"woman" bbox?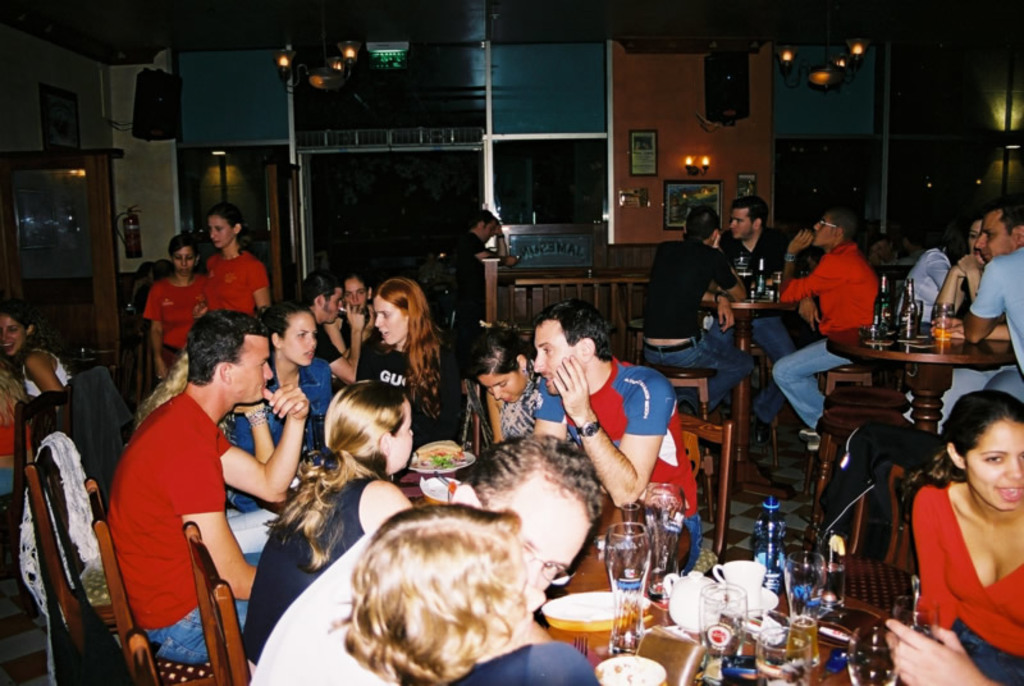
(left=466, top=330, right=540, bottom=448)
